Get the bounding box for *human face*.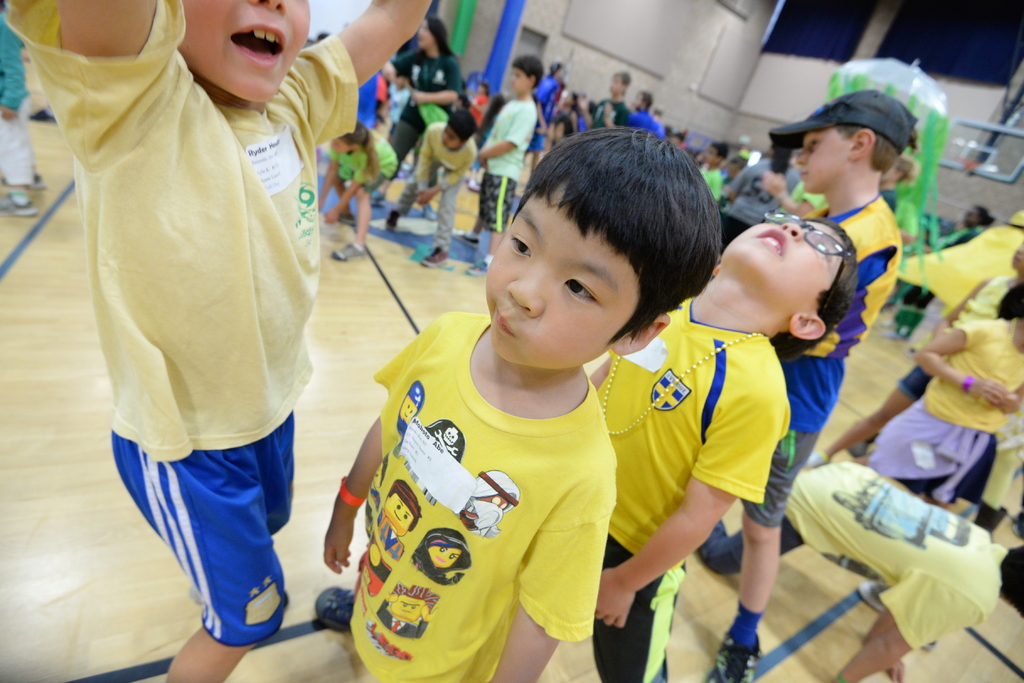
rect(418, 20, 434, 44).
